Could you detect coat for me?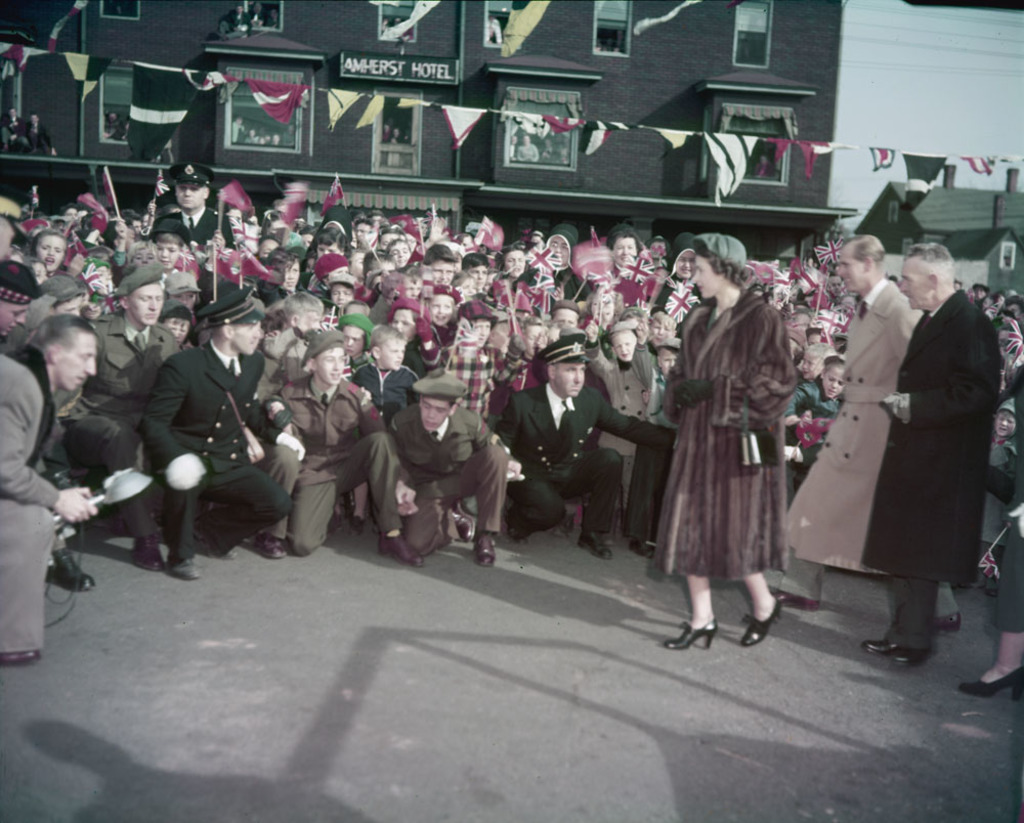
Detection result: (68, 318, 171, 465).
